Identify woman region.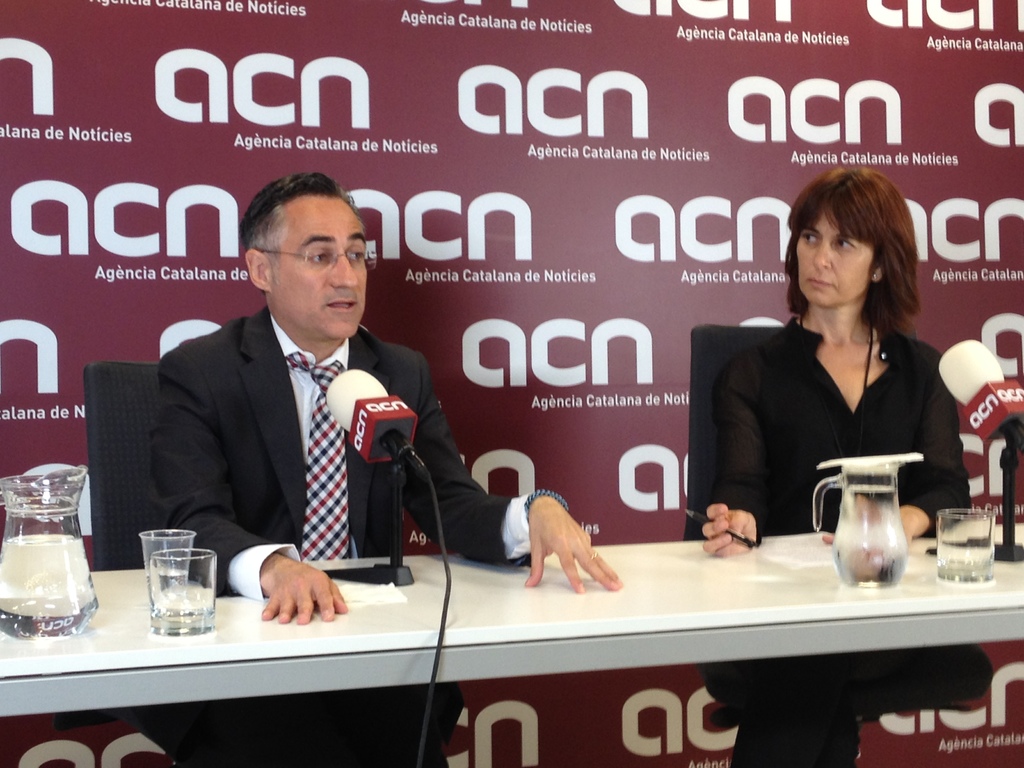
Region: <bbox>703, 170, 971, 767</bbox>.
